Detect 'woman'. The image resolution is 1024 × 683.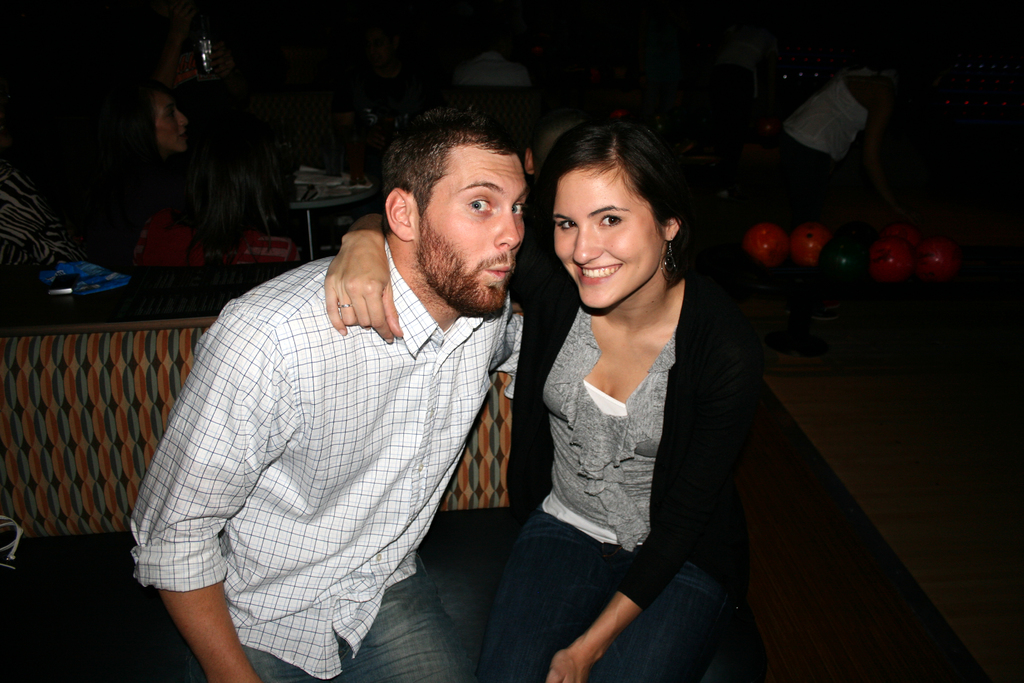
l=321, t=113, r=769, b=682.
